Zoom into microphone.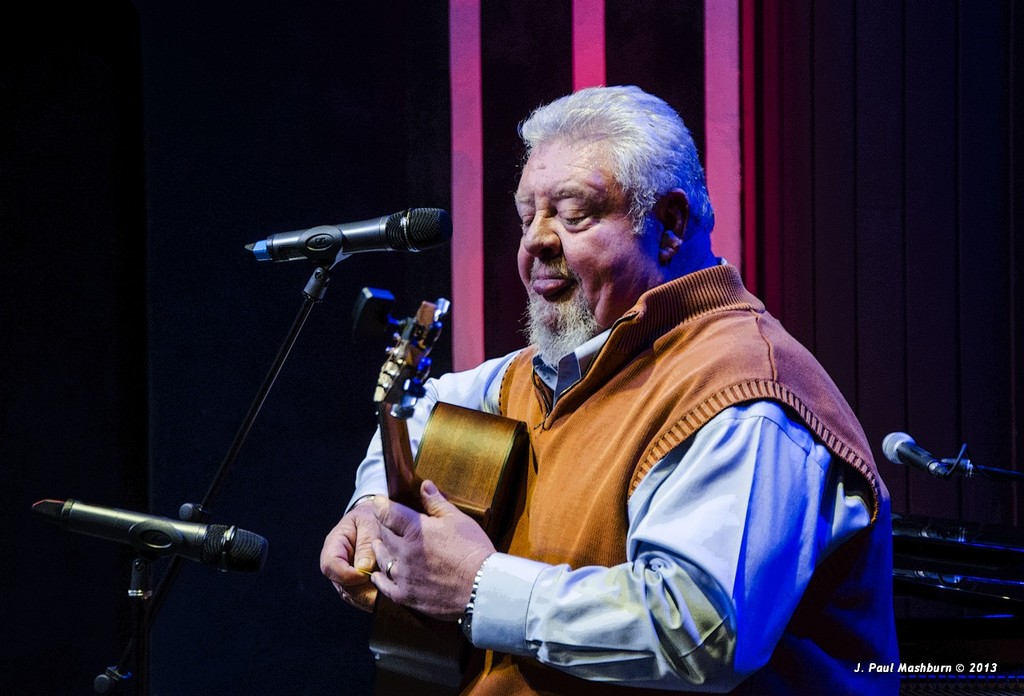
Zoom target: pyautogui.locateOnScreen(245, 210, 454, 264).
